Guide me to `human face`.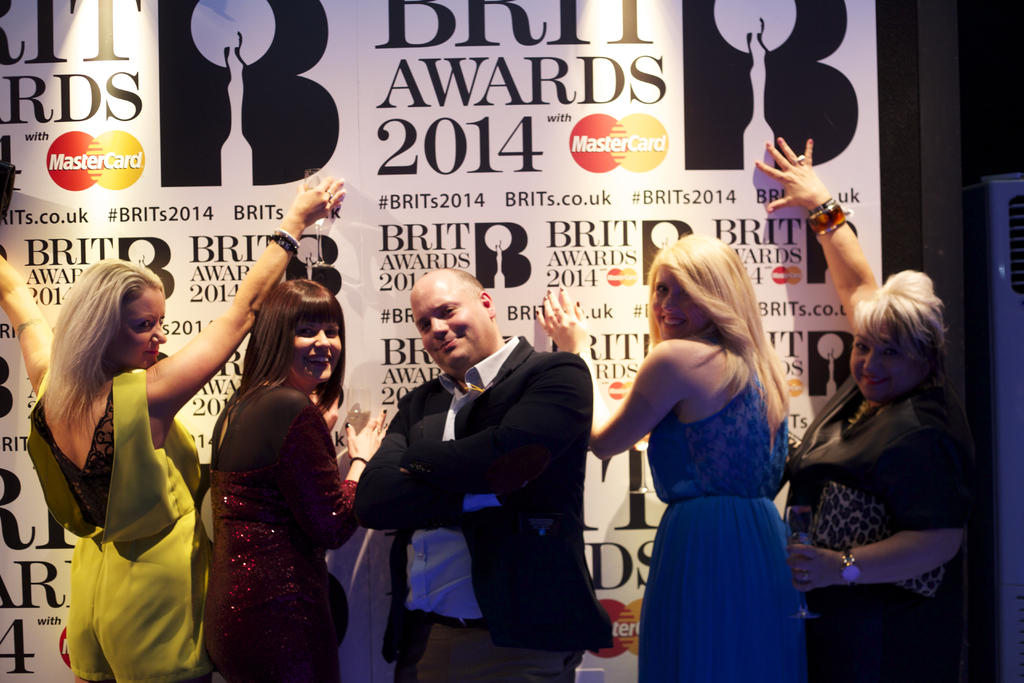
Guidance: BBox(849, 327, 918, 399).
